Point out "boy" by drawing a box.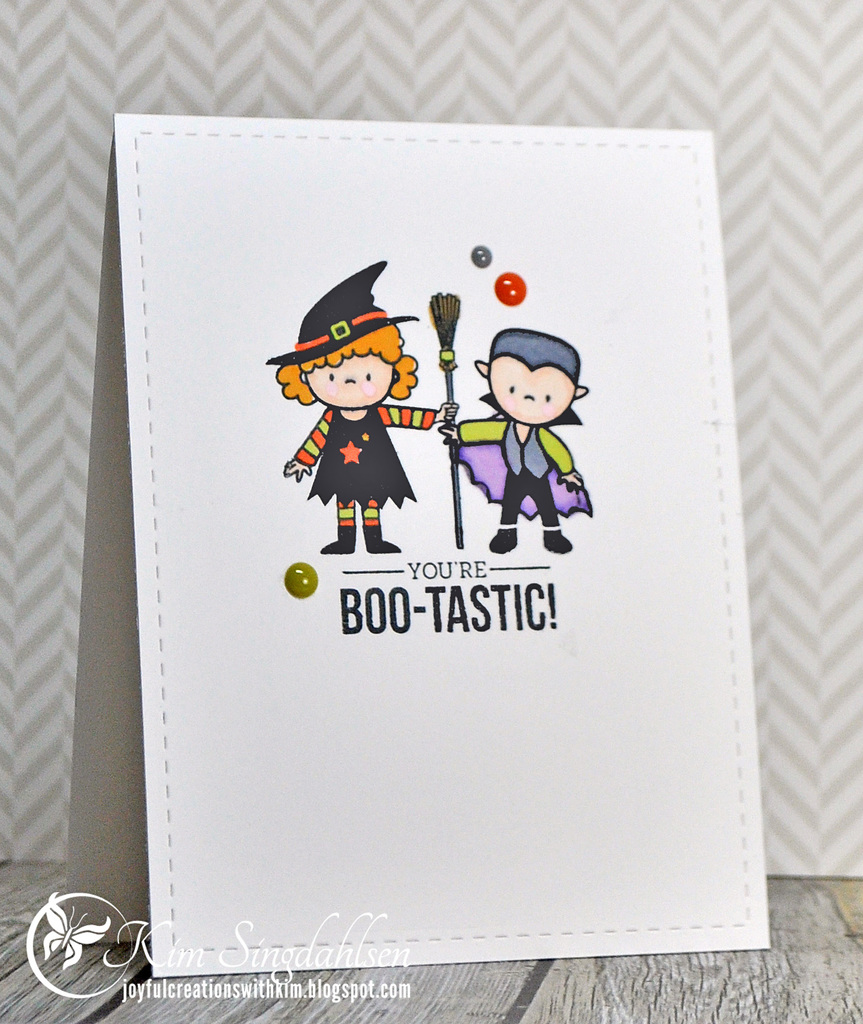
select_region(451, 310, 597, 567).
